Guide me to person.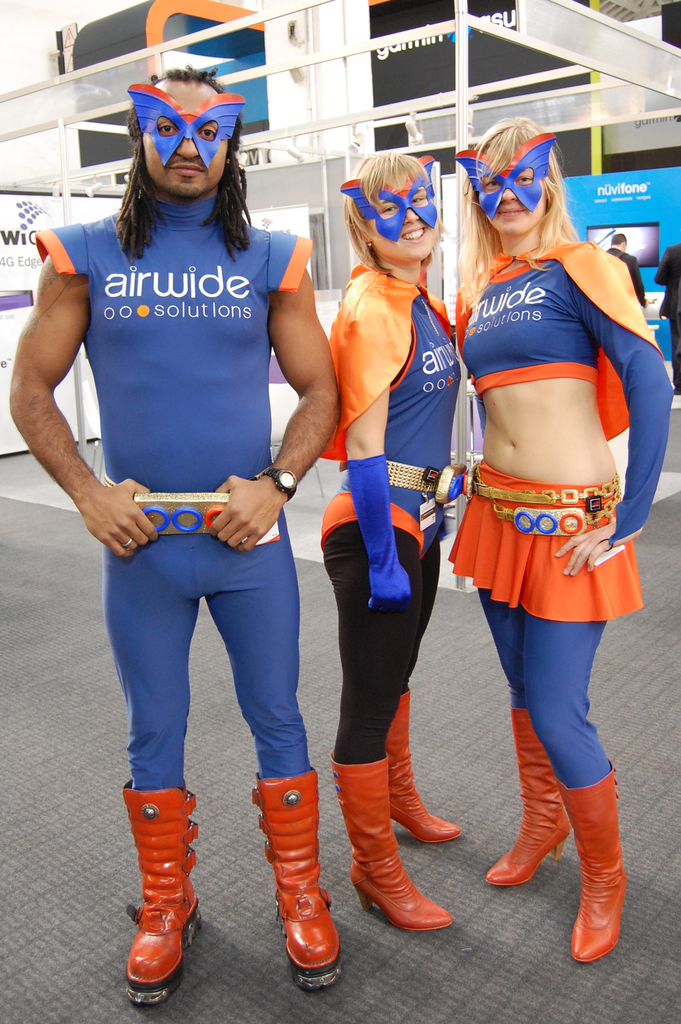
Guidance: <region>602, 234, 650, 309</region>.
